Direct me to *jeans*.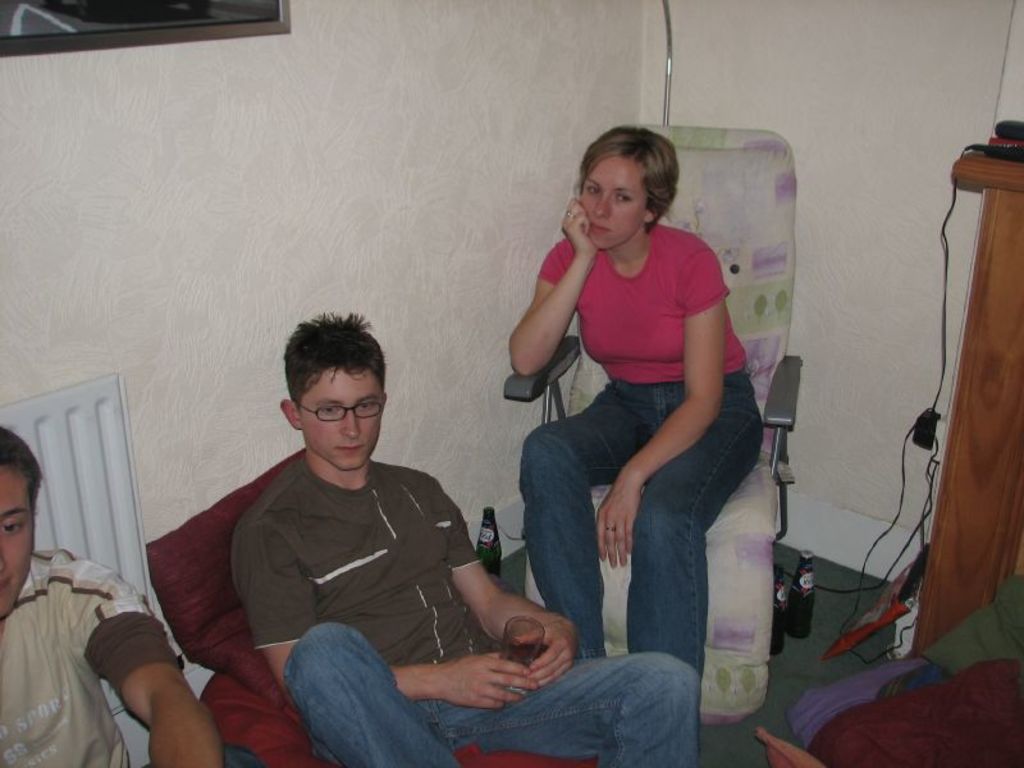
Direction: x1=543 y1=424 x2=755 y2=694.
